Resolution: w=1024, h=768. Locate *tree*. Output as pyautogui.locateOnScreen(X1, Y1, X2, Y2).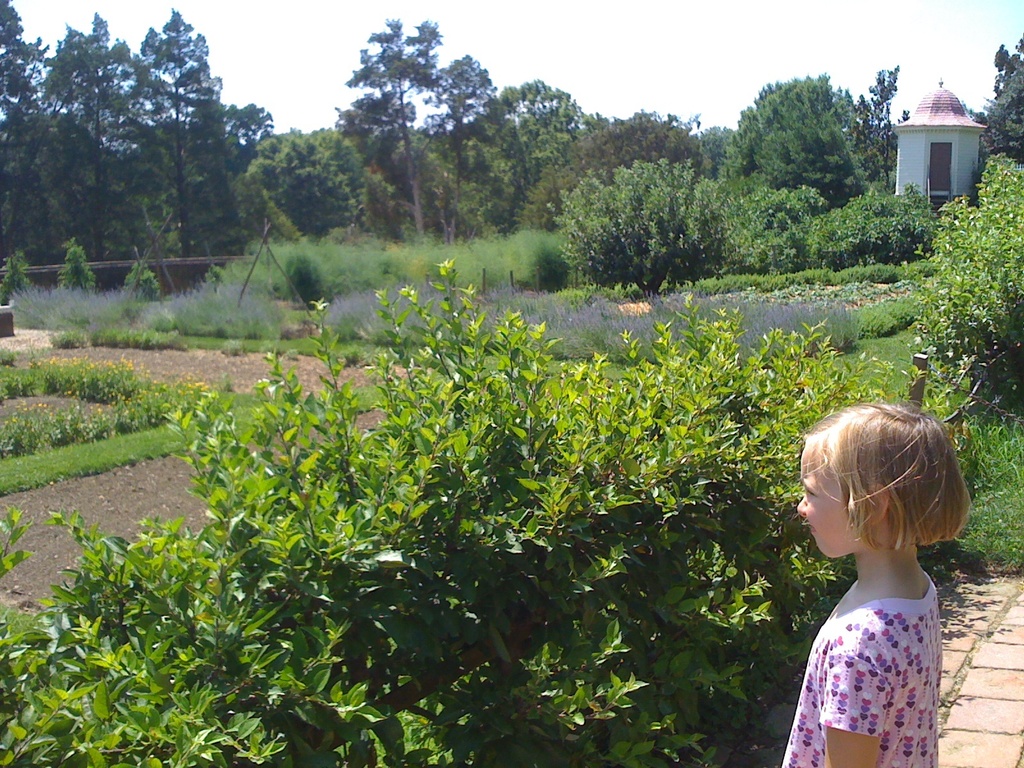
pyautogui.locateOnScreen(903, 195, 1023, 404).
